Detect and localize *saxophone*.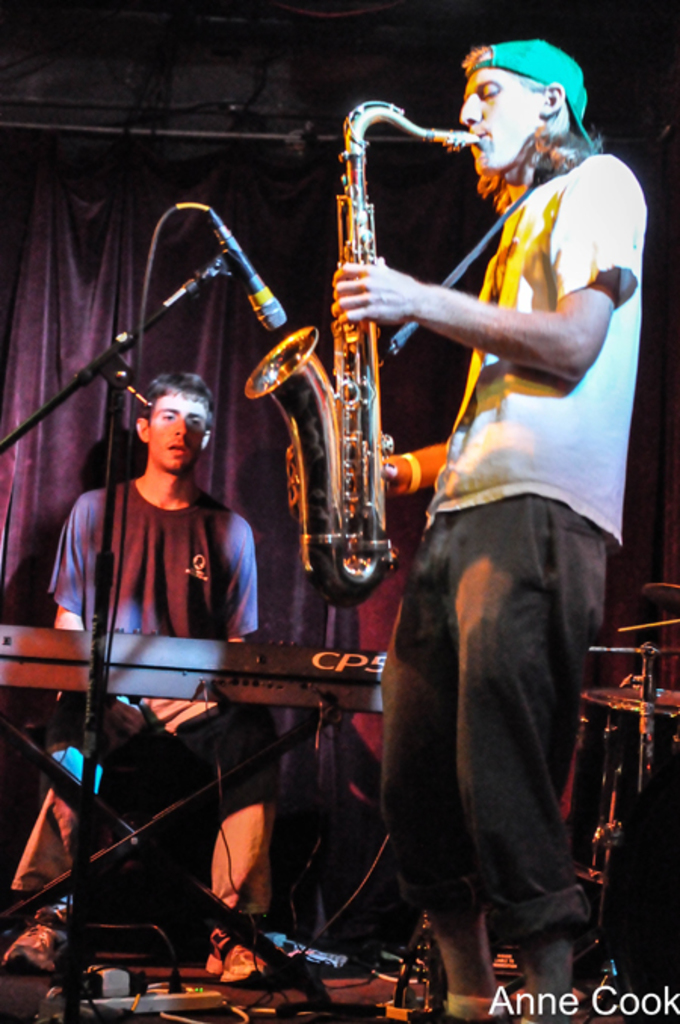
Localized at BBox(243, 100, 482, 615).
